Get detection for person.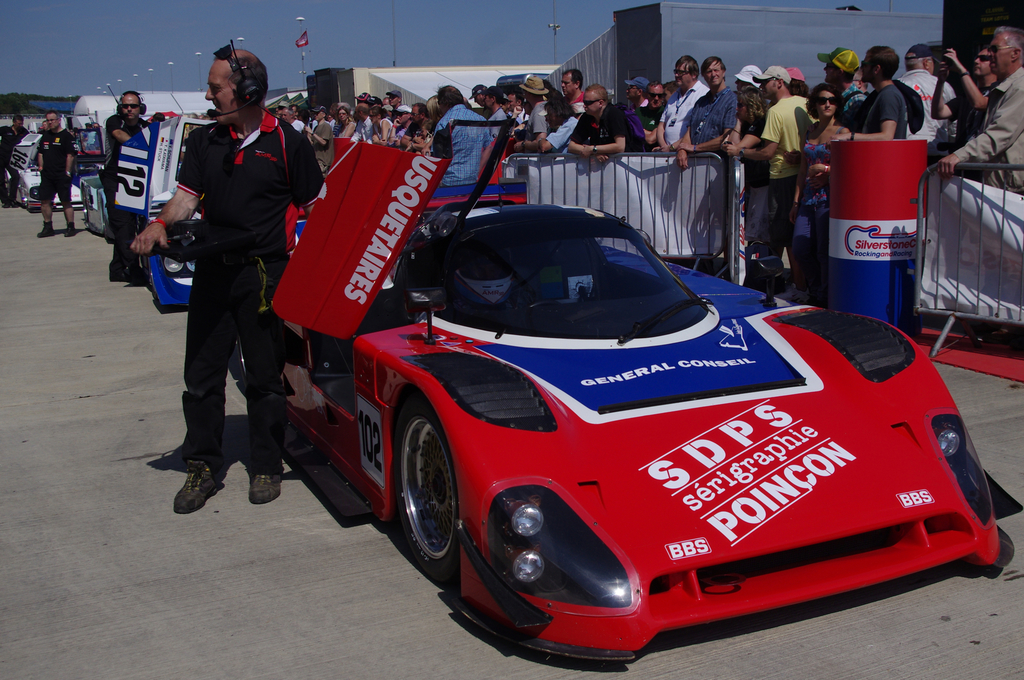
Detection: (x1=509, y1=74, x2=551, y2=149).
